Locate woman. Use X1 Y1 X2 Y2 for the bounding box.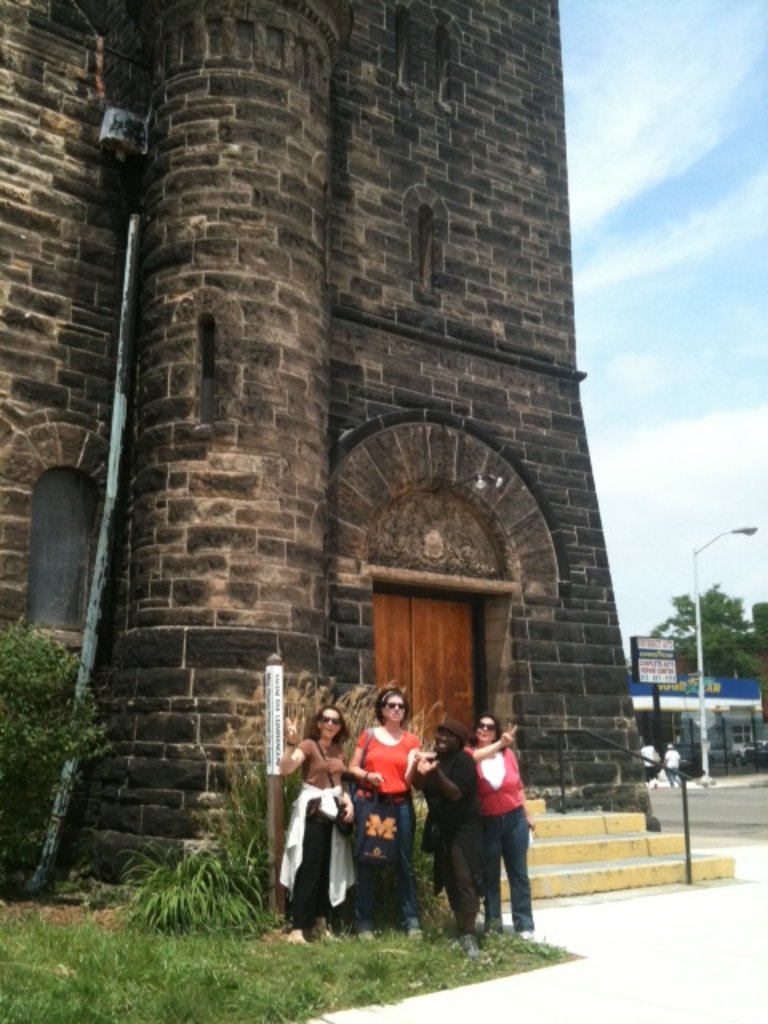
286 715 370 941.
